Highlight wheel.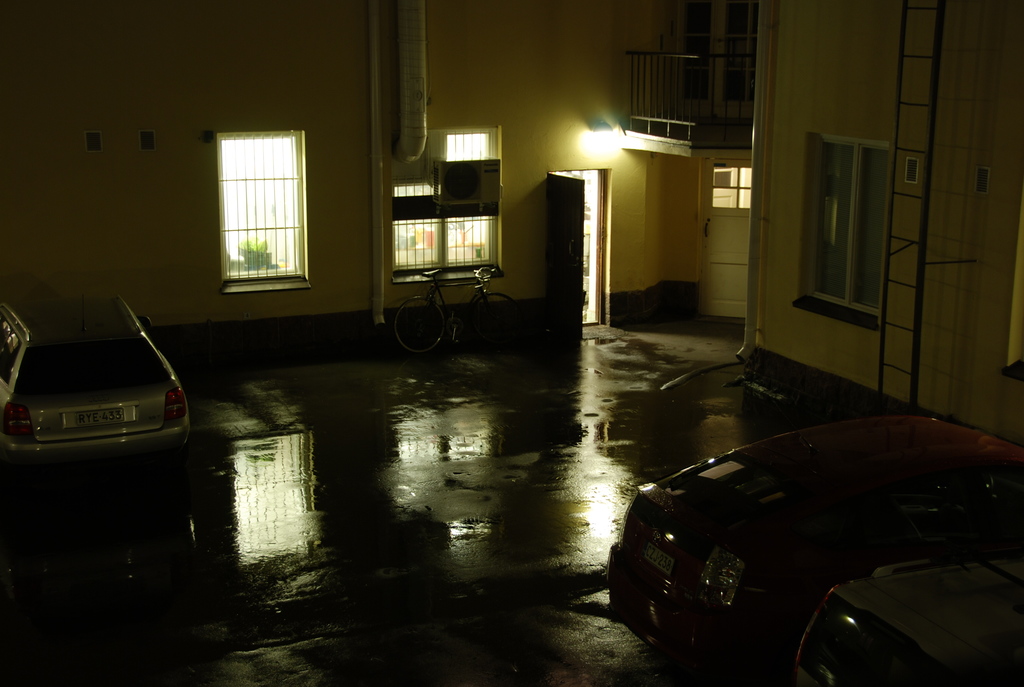
Highlighted region: rect(387, 290, 446, 349).
